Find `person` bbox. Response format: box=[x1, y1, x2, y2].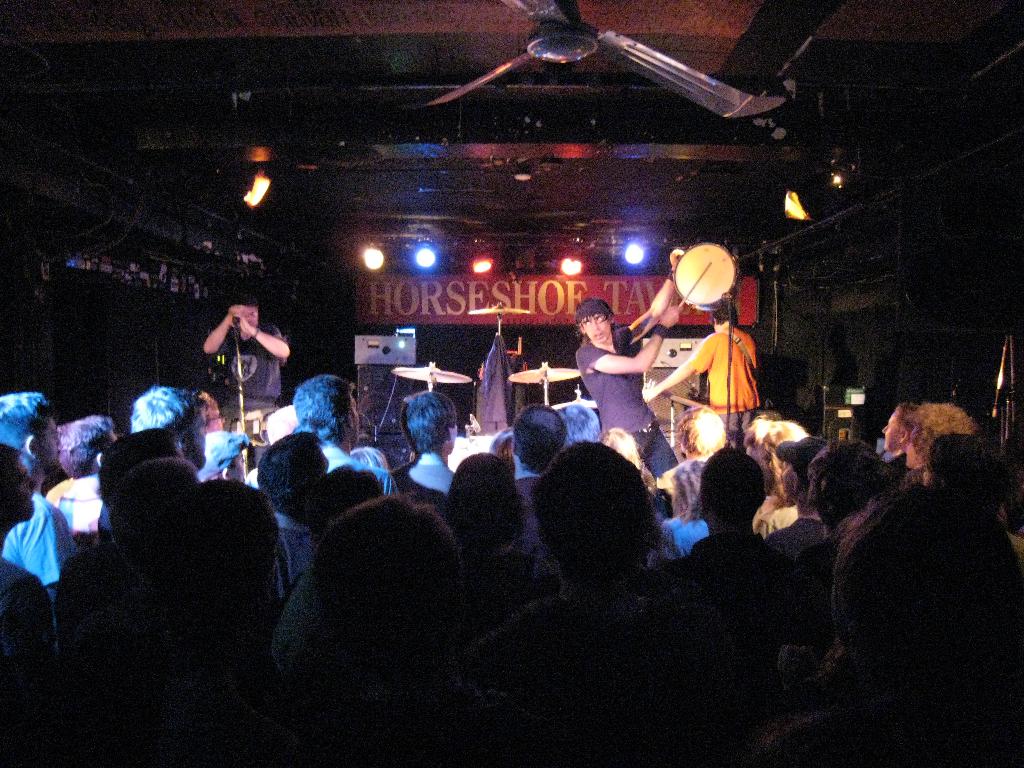
box=[195, 286, 273, 428].
